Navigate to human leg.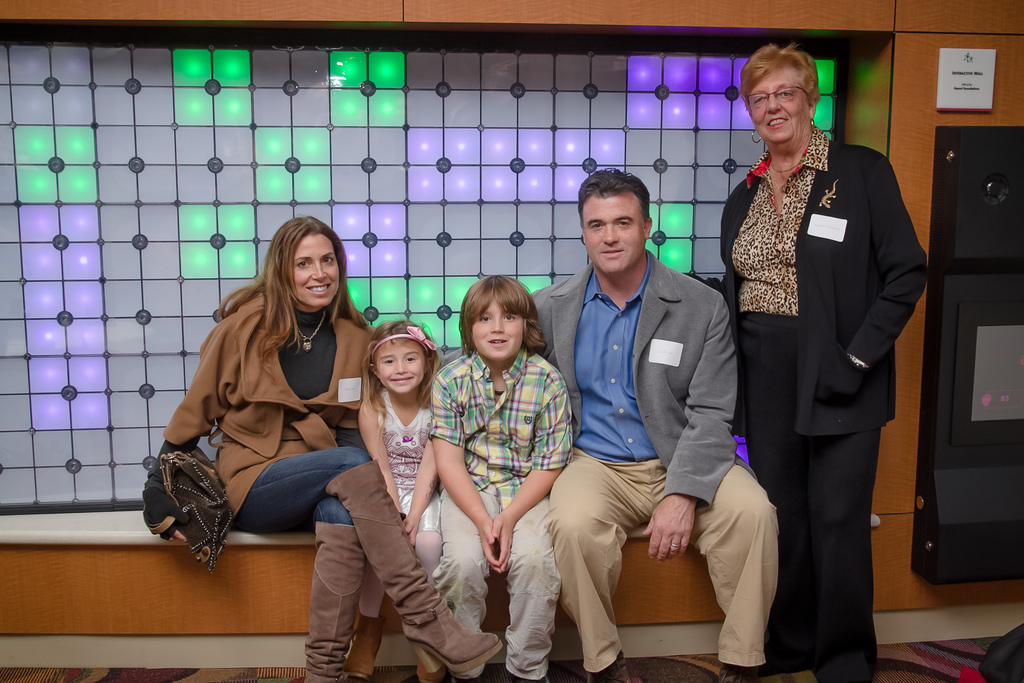
Navigation target: 312/498/369/679.
